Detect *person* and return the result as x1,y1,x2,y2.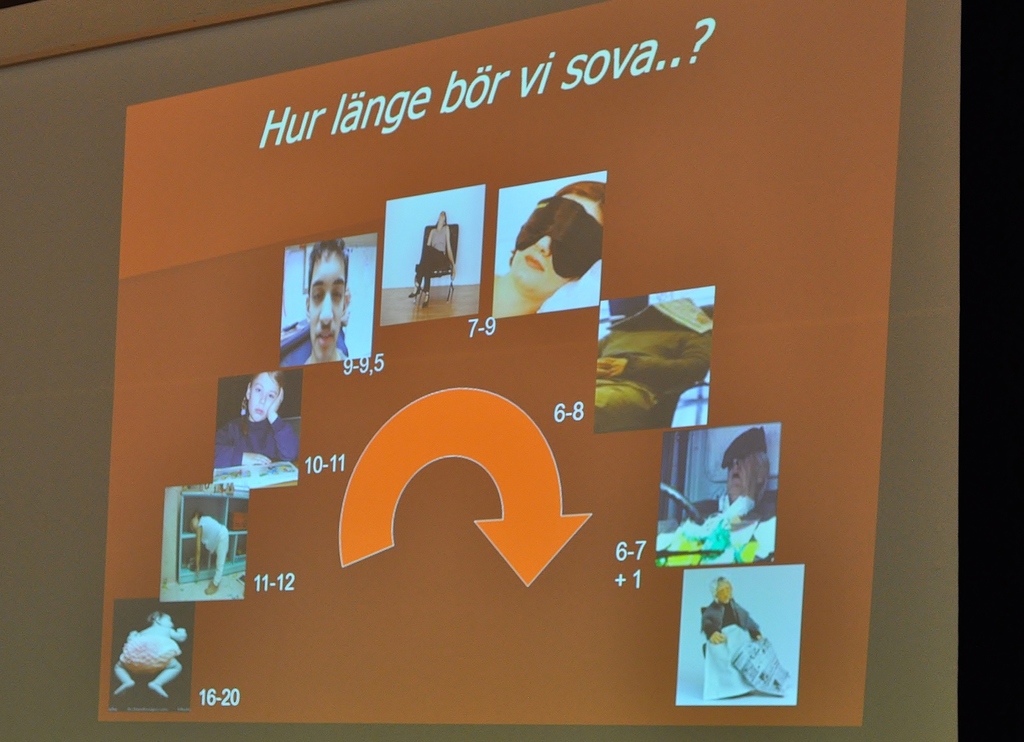
700,569,771,649.
